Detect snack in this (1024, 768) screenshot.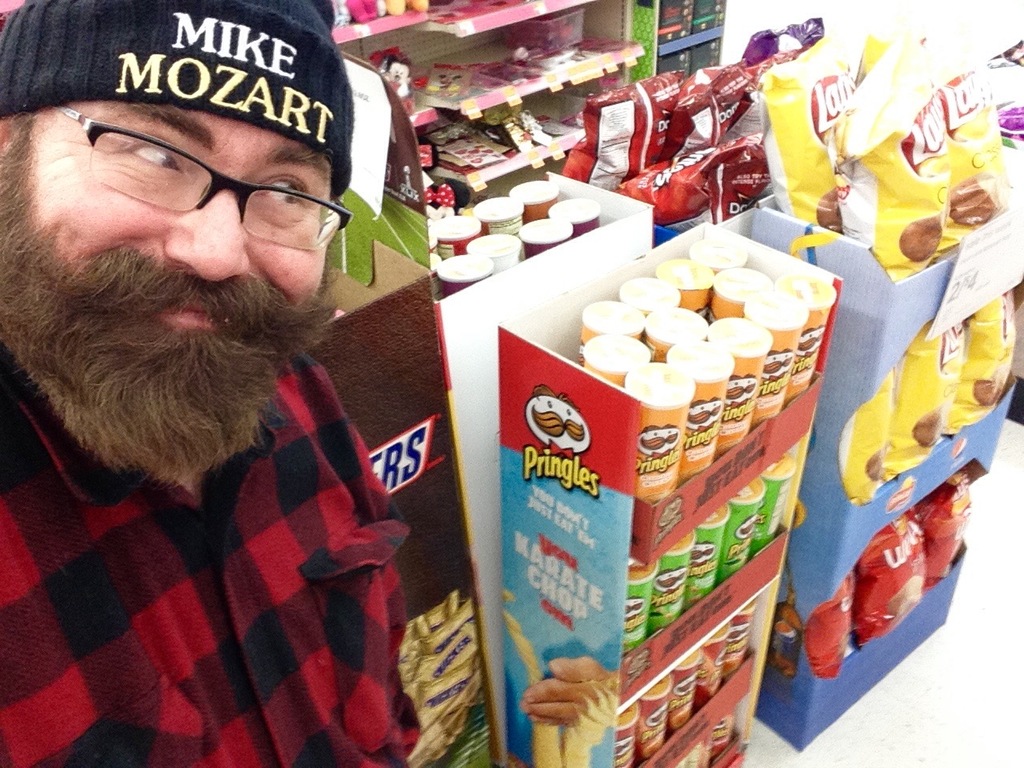
Detection: 618/141/722/226.
